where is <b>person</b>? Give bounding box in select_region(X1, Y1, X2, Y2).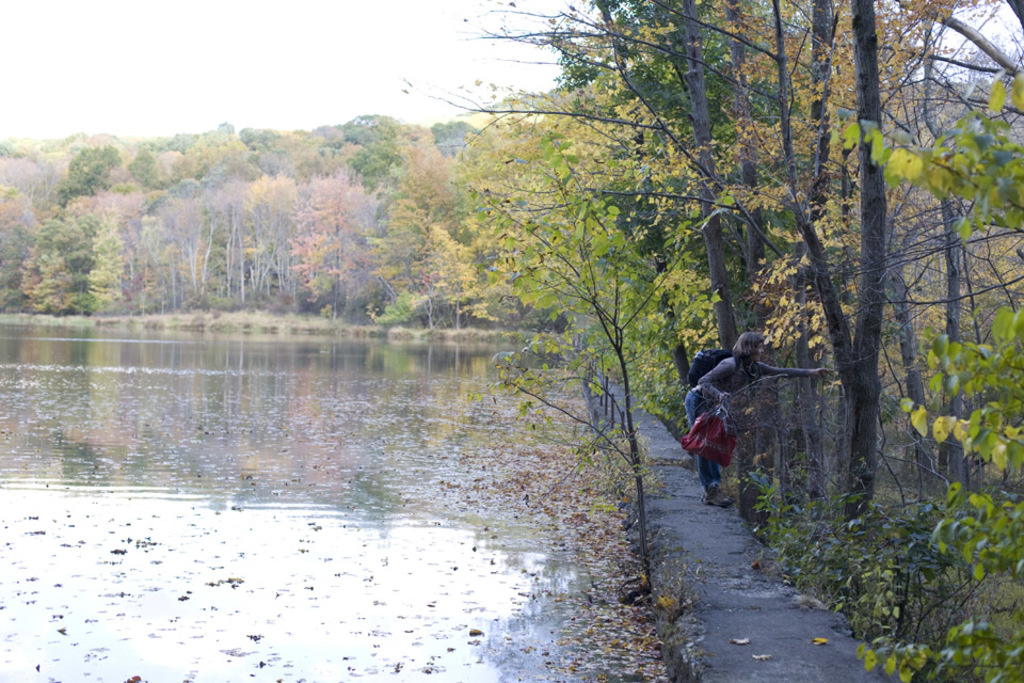
select_region(684, 312, 802, 508).
